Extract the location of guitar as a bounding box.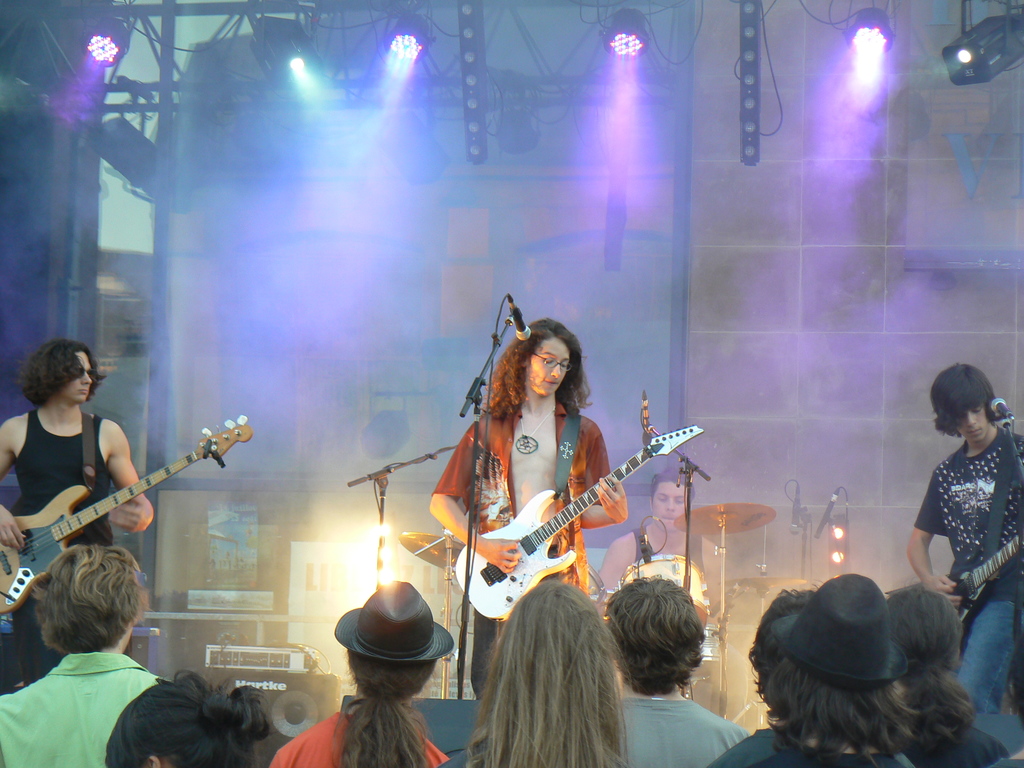
x1=950 y1=528 x2=1023 y2=622.
